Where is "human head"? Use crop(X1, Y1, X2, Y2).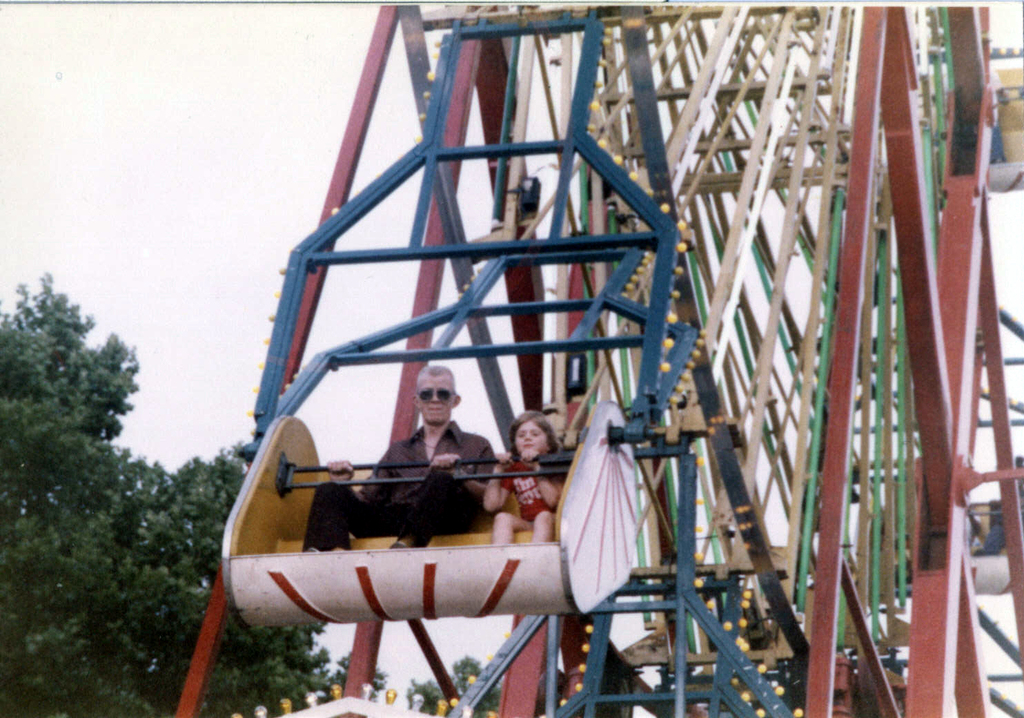
crop(510, 411, 558, 454).
